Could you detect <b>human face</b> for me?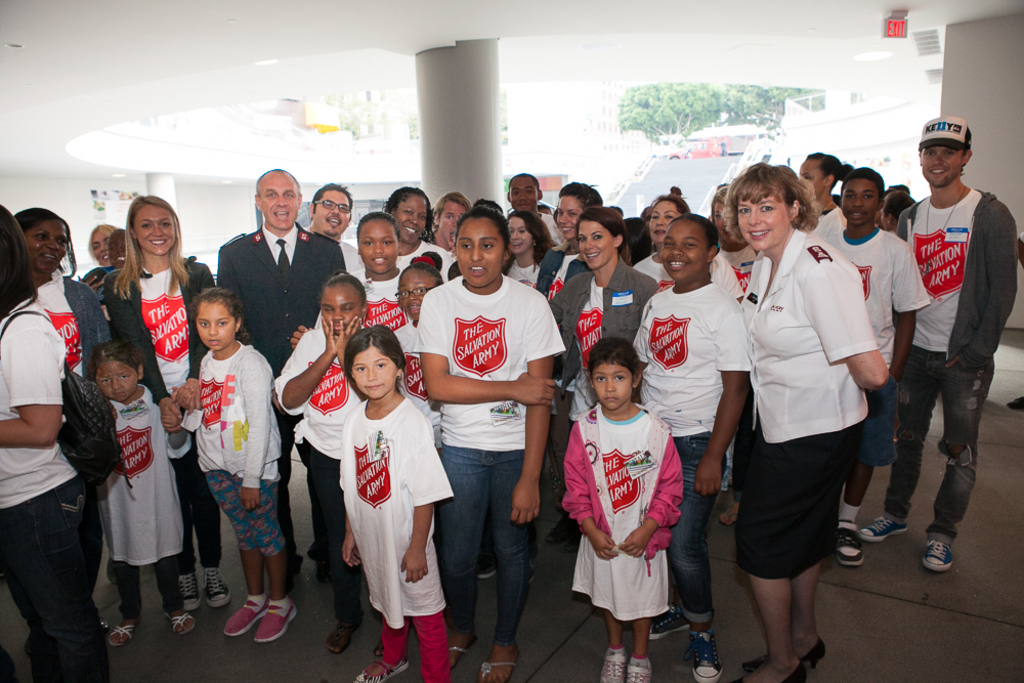
Detection result: 195:295:237:349.
